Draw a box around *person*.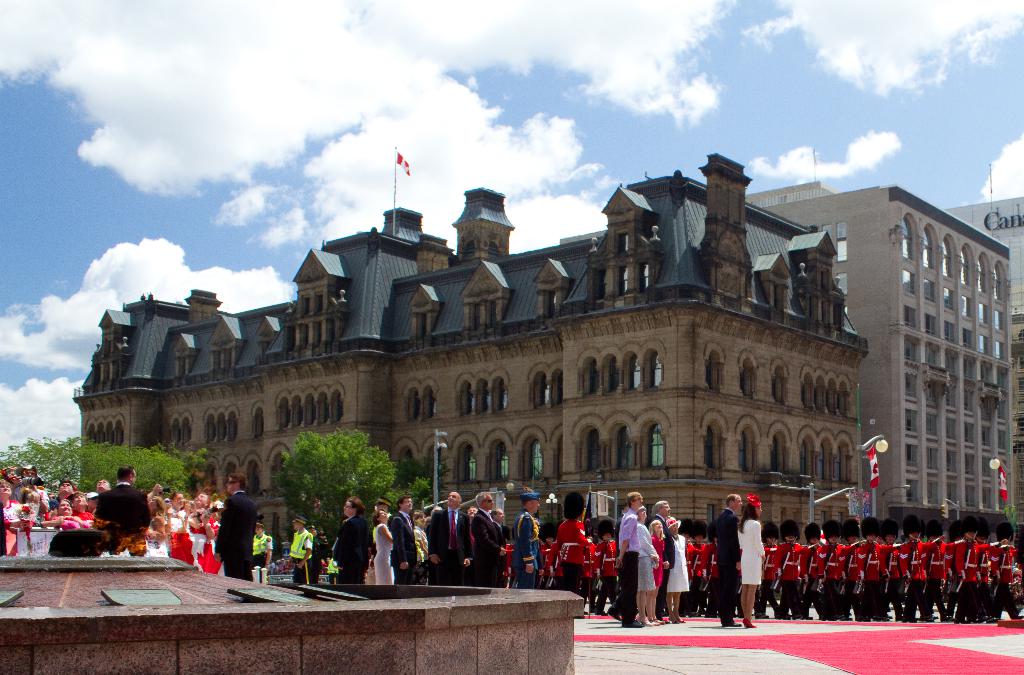
bbox=(326, 491, 373, 586).
